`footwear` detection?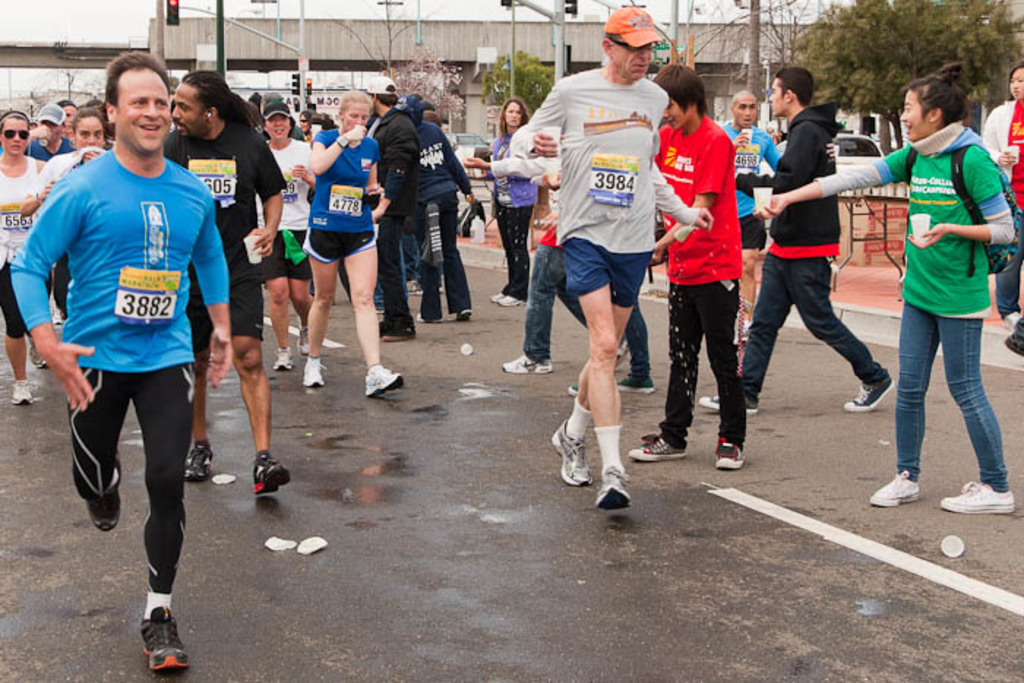
locate(414, 314, 442, 322)
